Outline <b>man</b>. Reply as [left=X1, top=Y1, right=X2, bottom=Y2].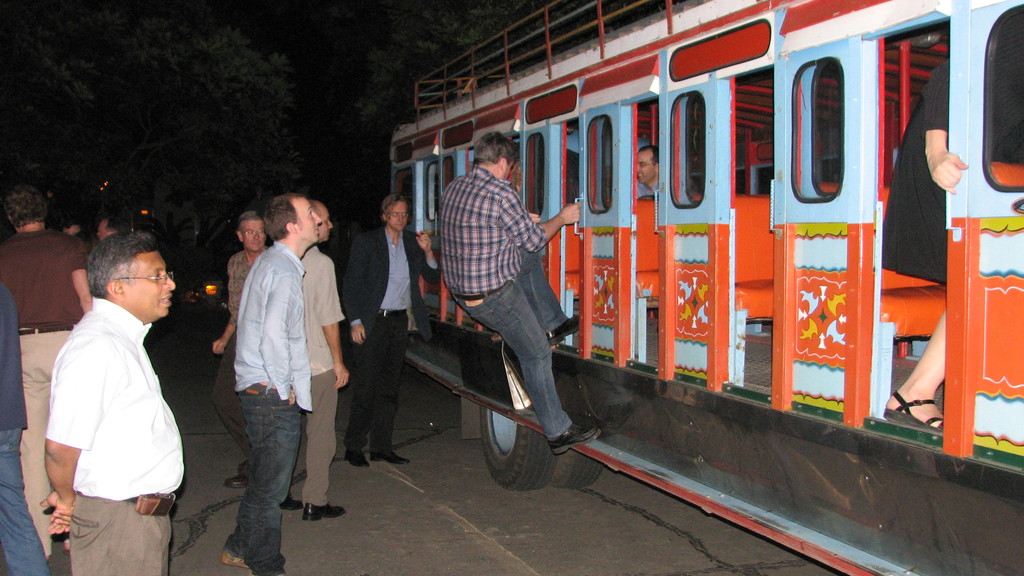
[left=216, top=191, right=321, bottom=575].
